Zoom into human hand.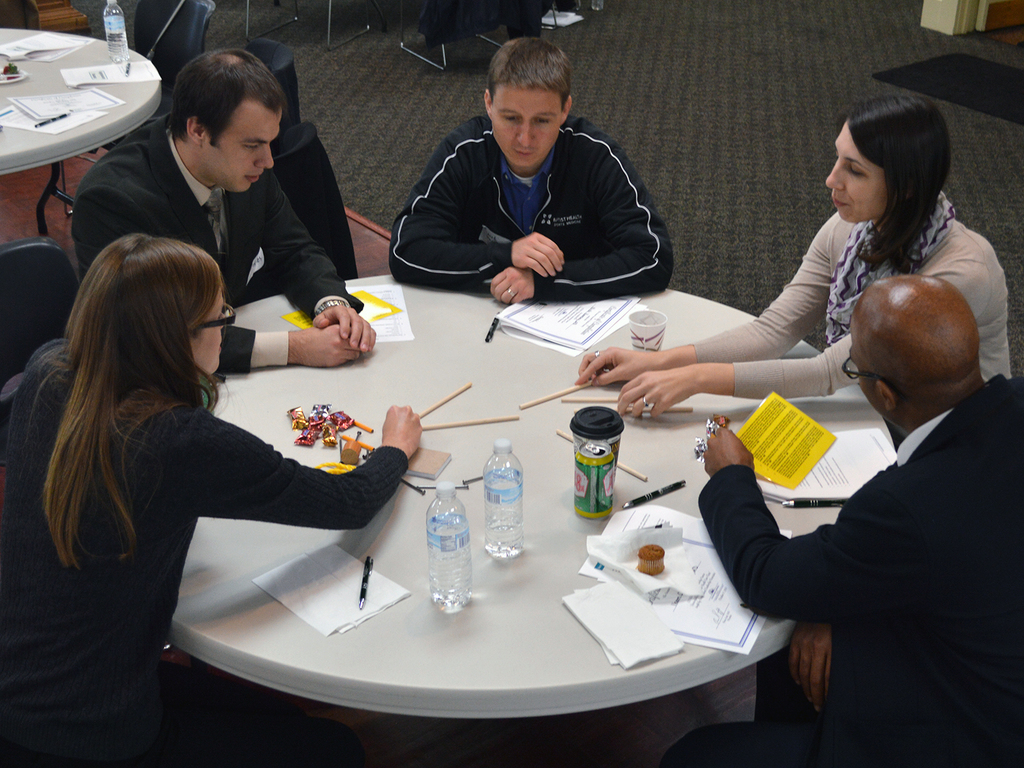
Zoom target: 557:332:755:420.
